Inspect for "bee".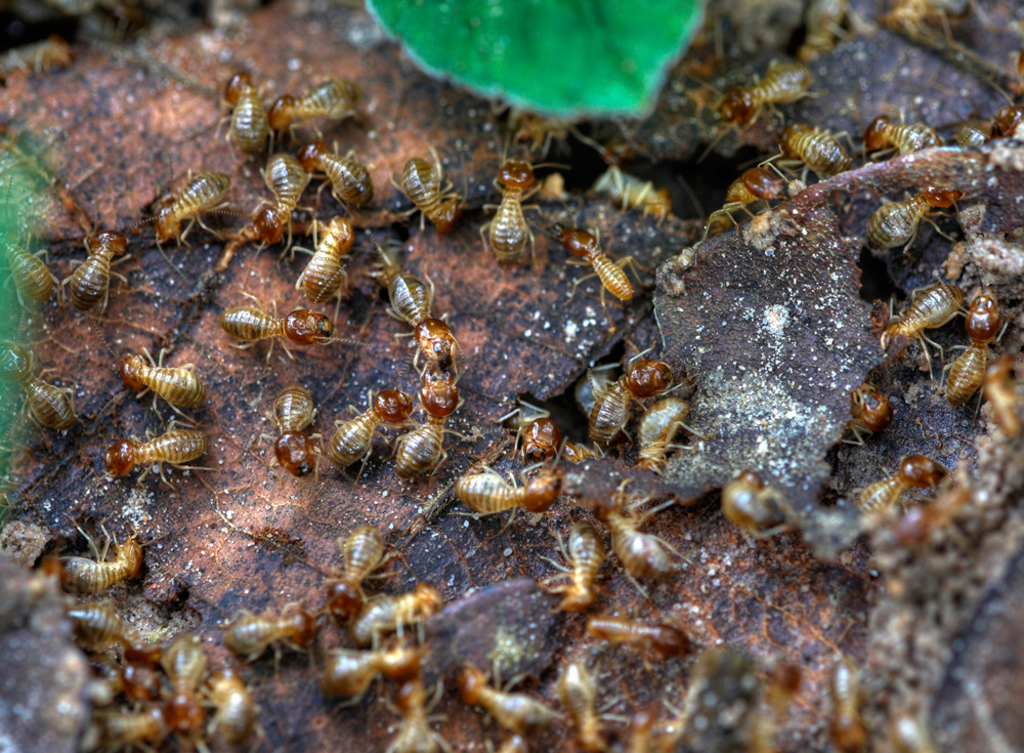
Inspection: Rect(583, 343, 688, 450).
